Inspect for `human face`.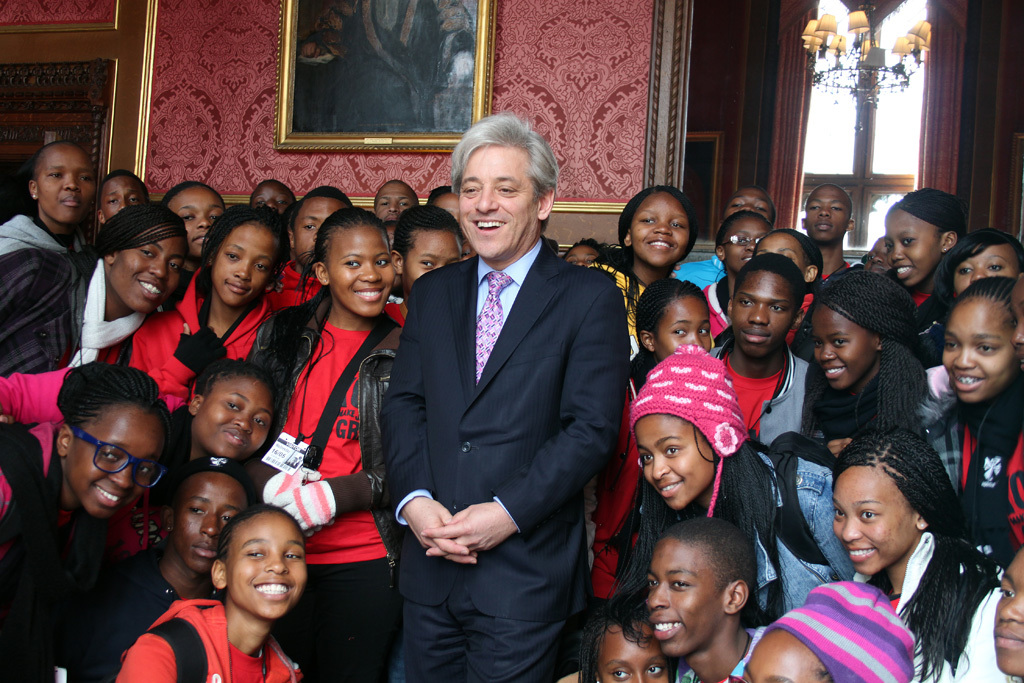
Inspection: bbox=[599, 621, 675, 679].
